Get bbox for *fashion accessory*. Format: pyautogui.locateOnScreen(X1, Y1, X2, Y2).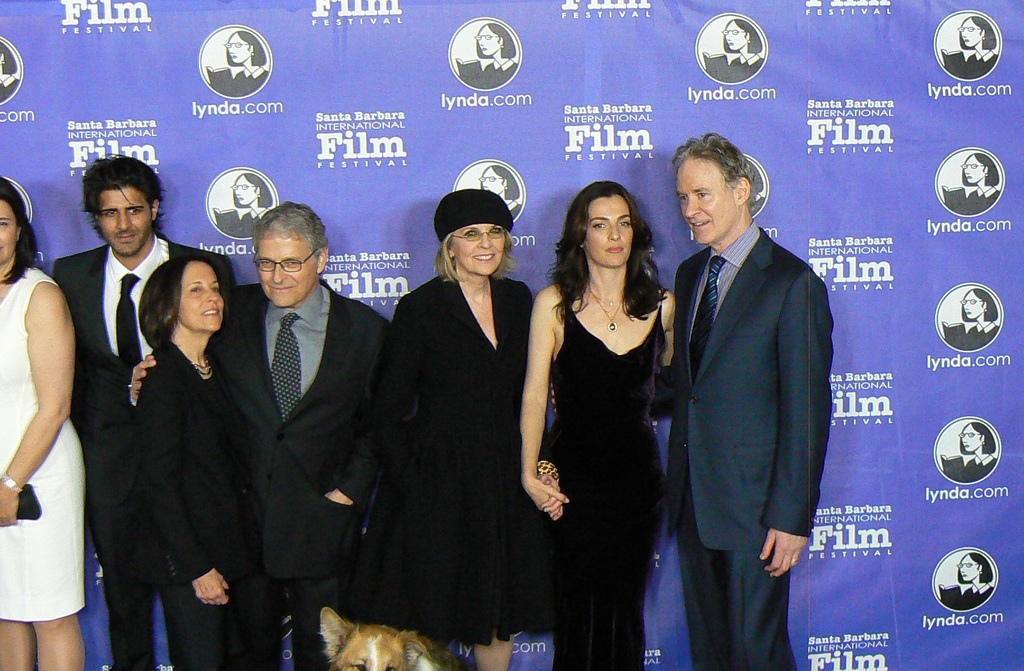
pyautogui.locateOnScreen(0, 474, 26, 495).
